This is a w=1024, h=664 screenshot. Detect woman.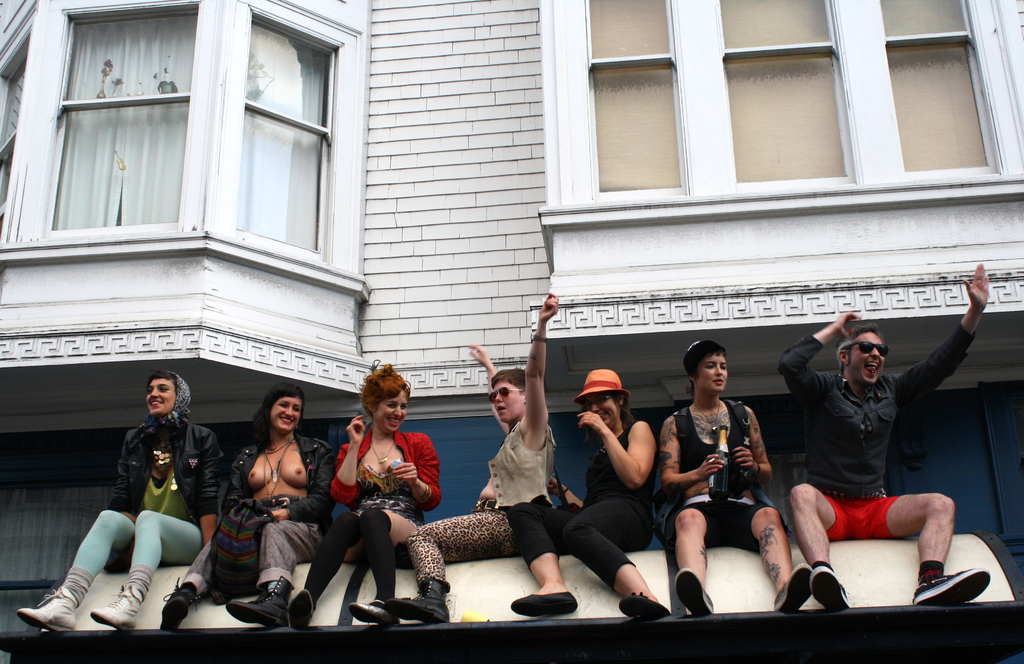
19, 370, 229, 632.
